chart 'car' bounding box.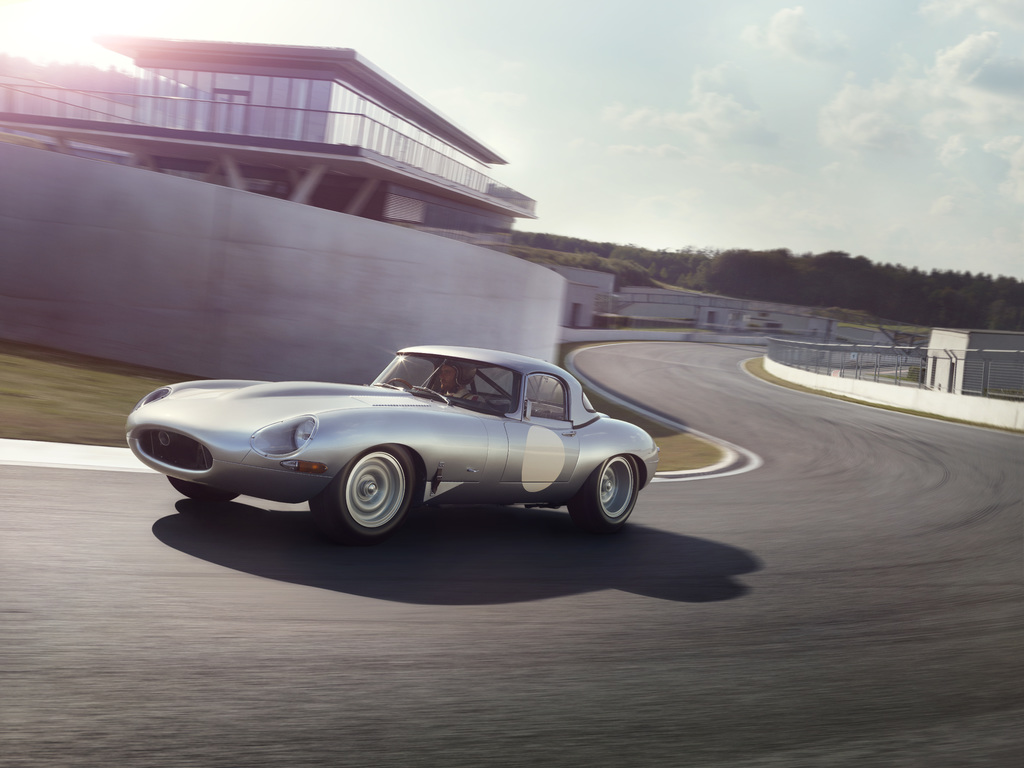
Charted: {"x1": 111, "y1": 337, "x2": 641, "y2": 553}.
